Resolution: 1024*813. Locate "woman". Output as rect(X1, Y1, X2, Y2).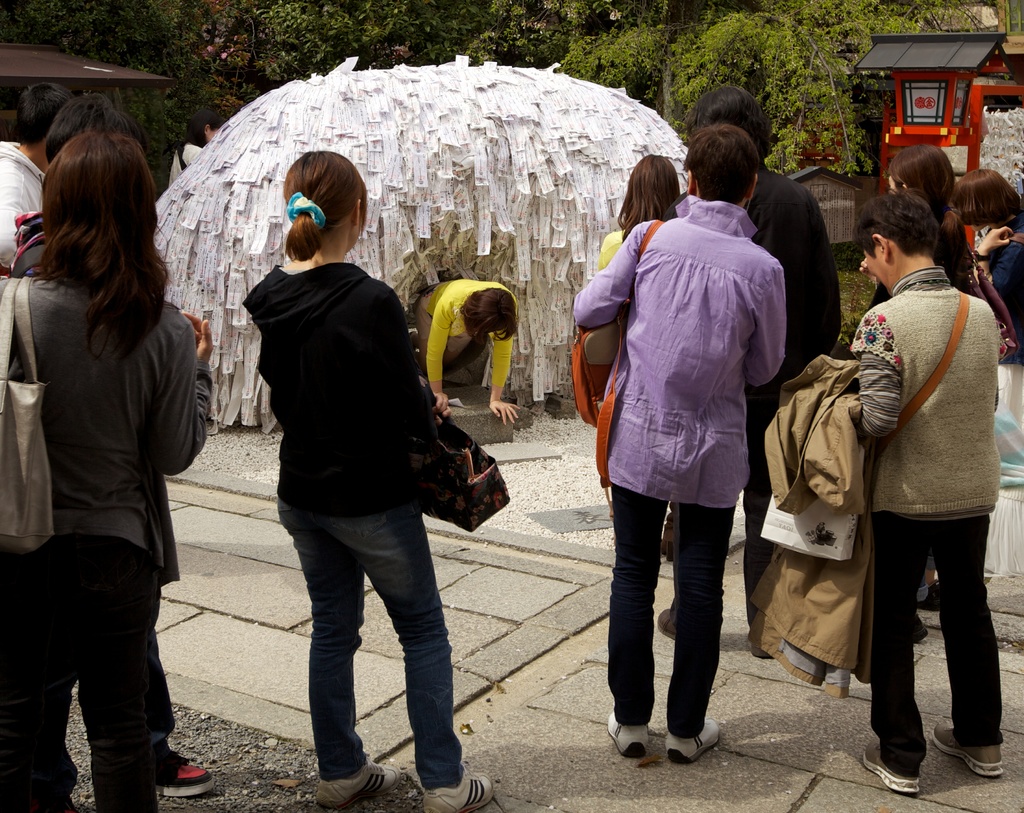
rect(412, 272, 524, 421).
